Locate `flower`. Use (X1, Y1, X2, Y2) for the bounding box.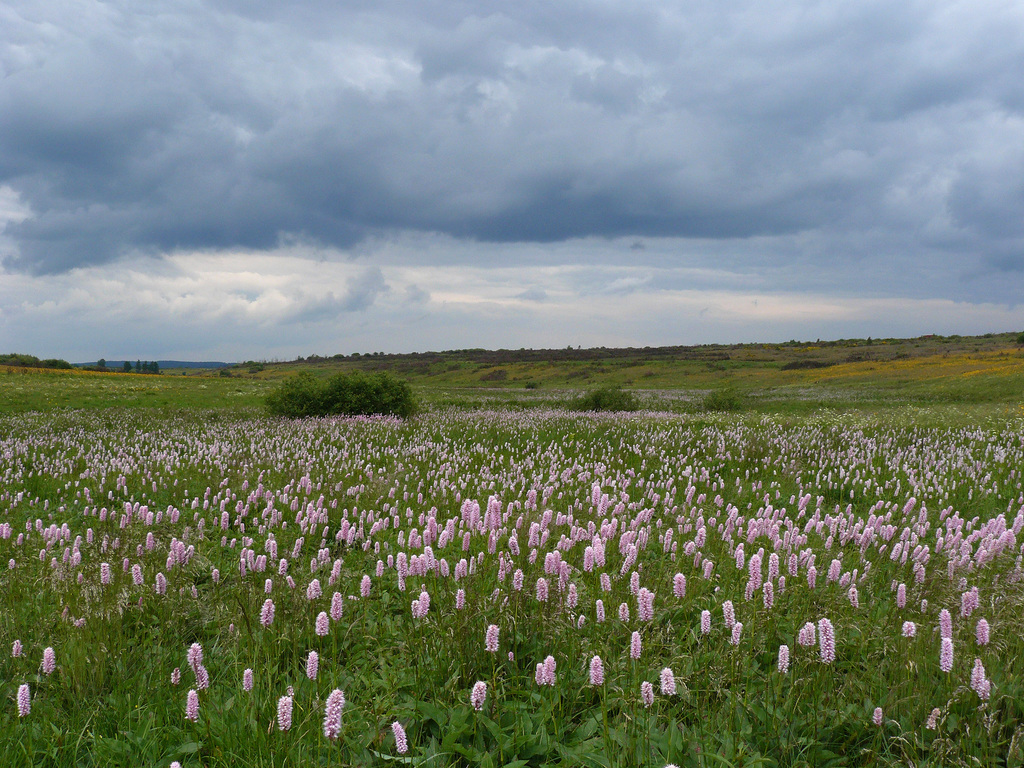
(731, 624, 742, 650).
